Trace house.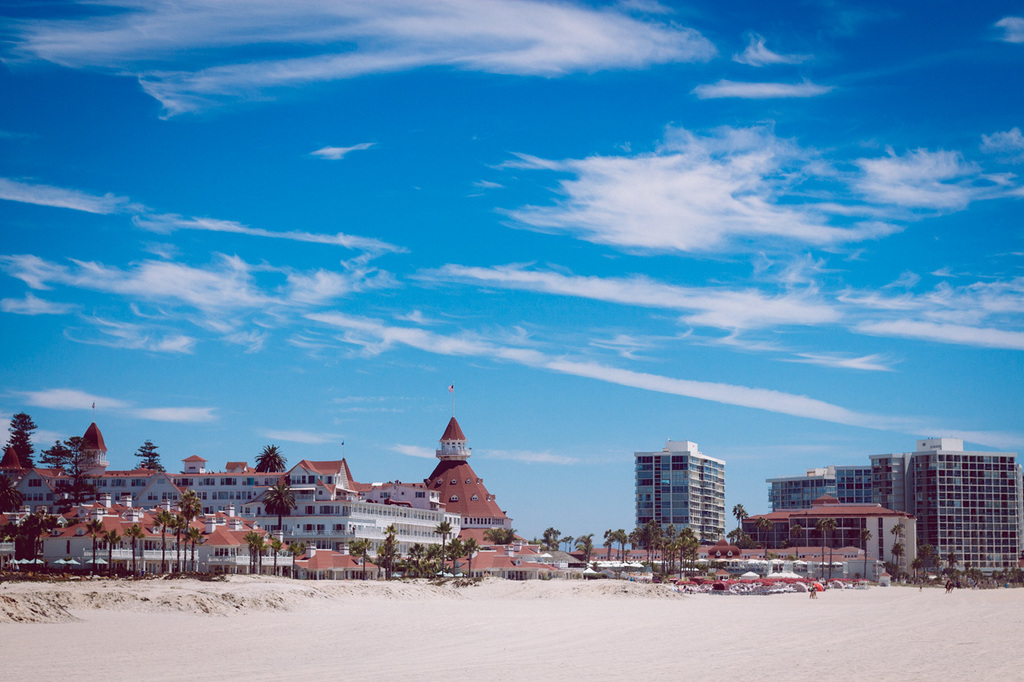
Traced to [0, 447, 62, 520].
